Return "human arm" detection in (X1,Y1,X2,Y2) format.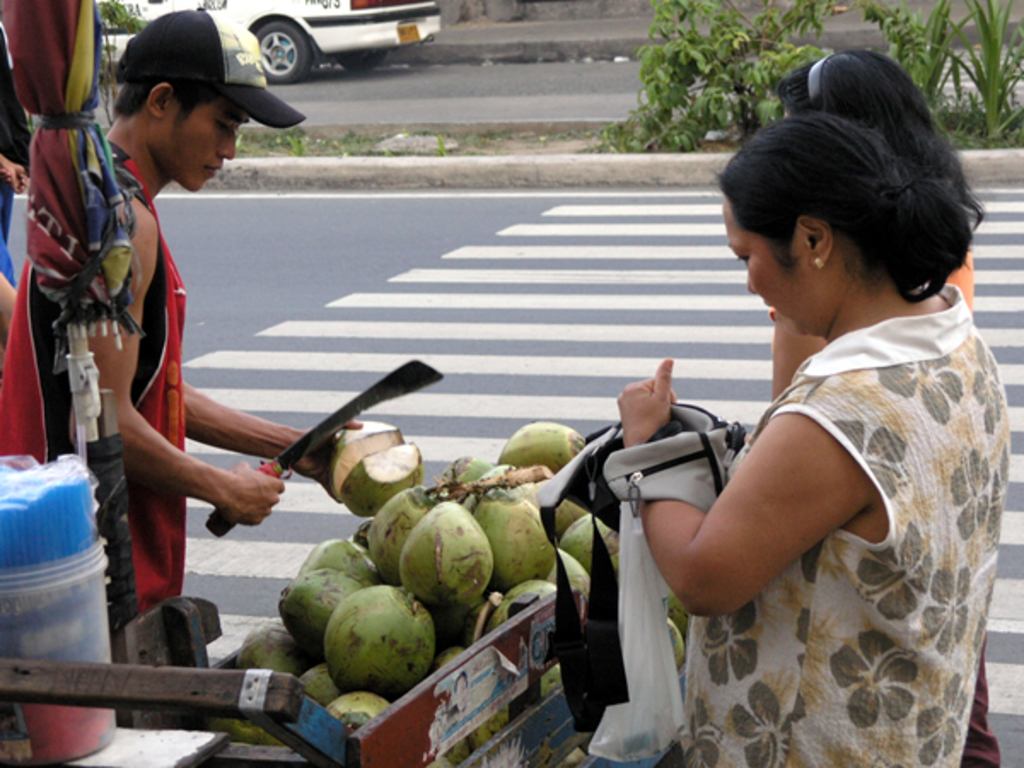
(73,205,280,534).
